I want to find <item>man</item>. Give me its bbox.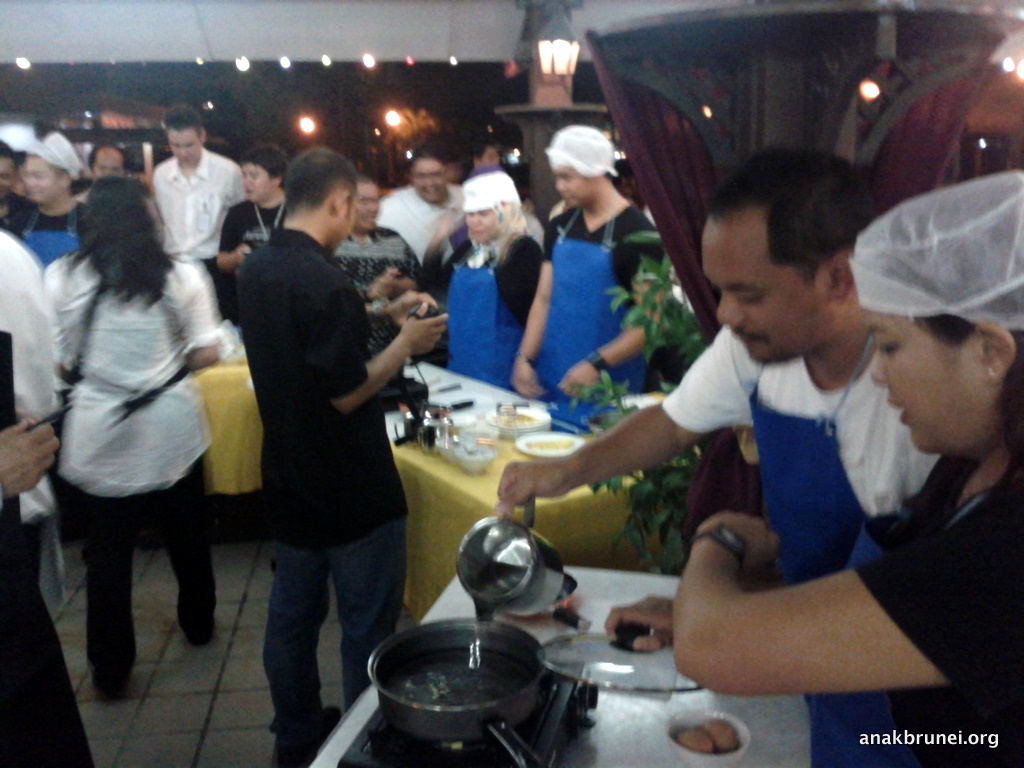
203, 150, 423, 737.
